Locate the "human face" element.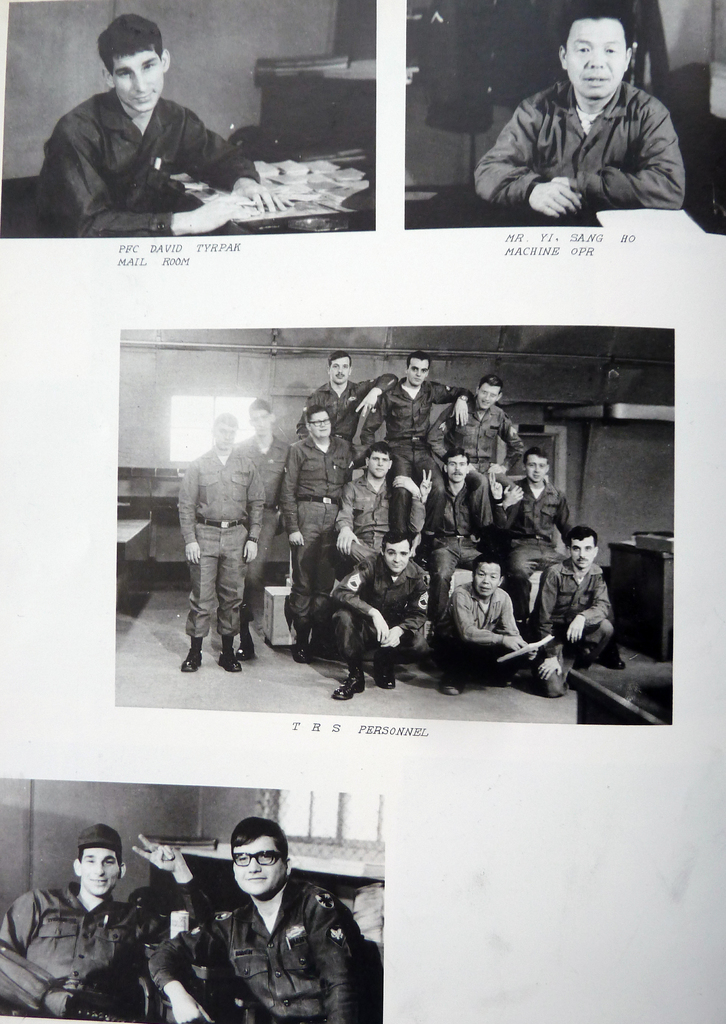
Element bbox: (366,452,389,476).
